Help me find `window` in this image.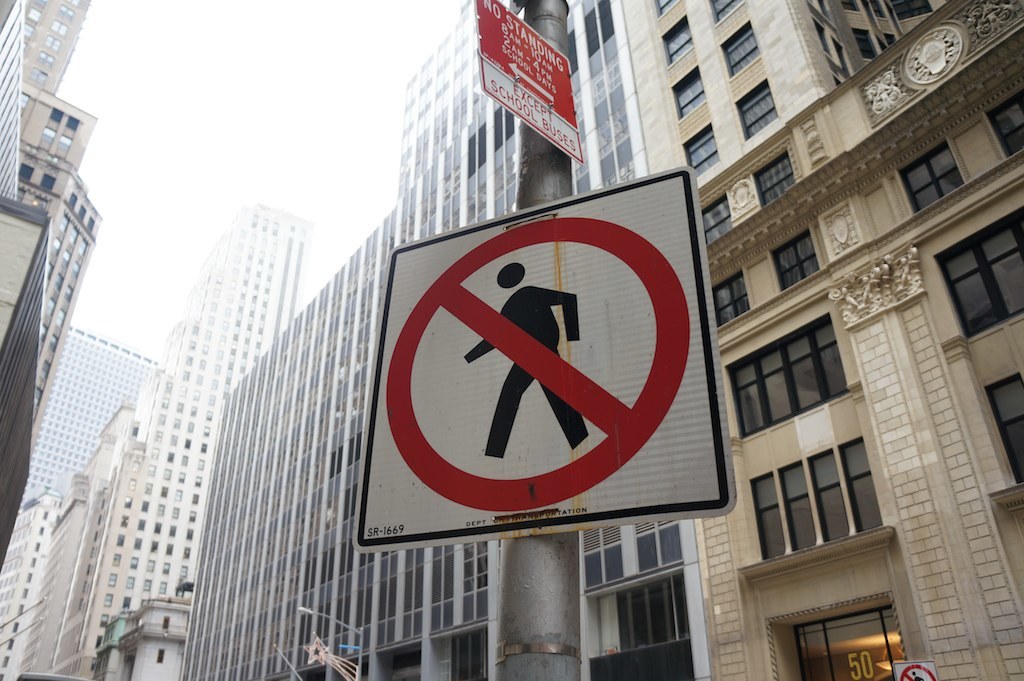
Found it: [left=617, top=575, right=691, bottom=652].
